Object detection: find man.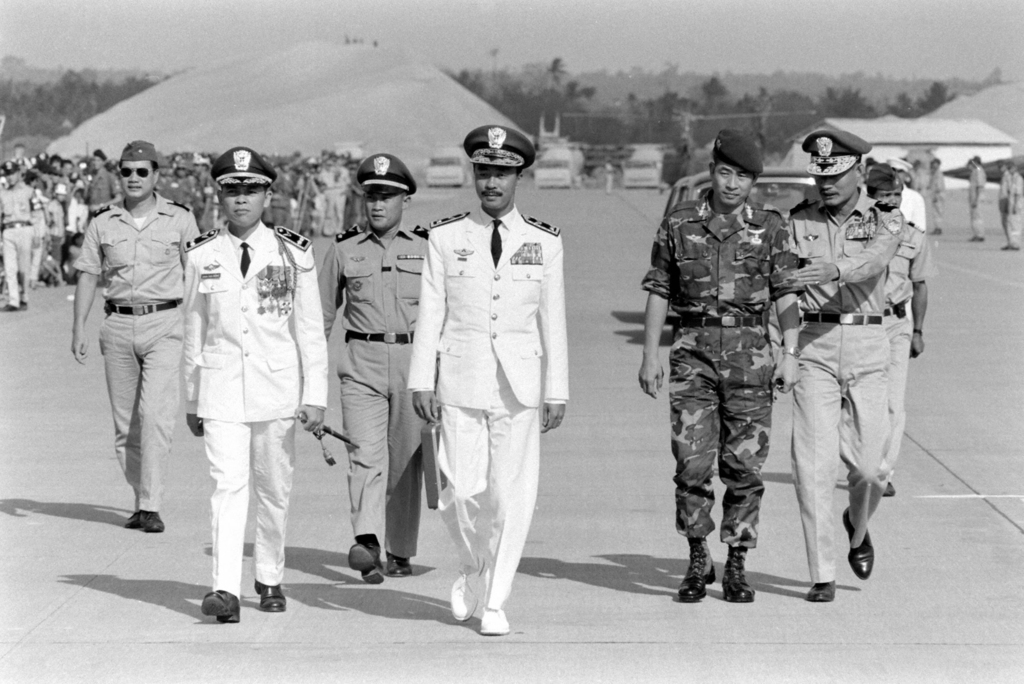
788, 115, 908, 601.
